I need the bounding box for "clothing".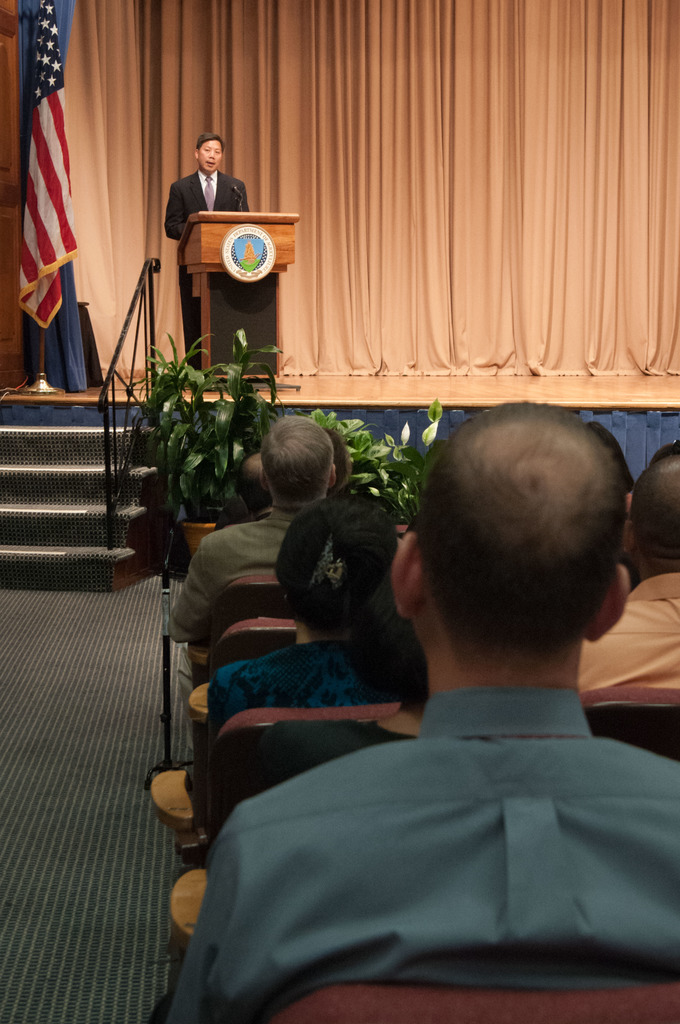
Here it is: select_region(207, 626, 667, 1018).
